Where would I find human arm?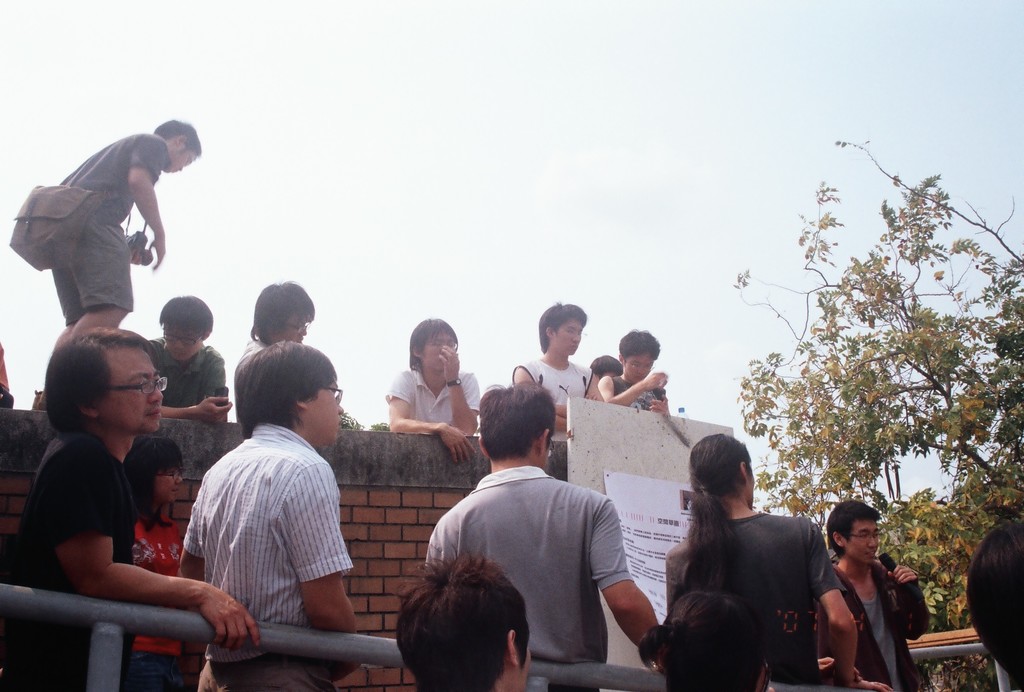
At [x1=180, y1=477, x2=211, y2=586].
